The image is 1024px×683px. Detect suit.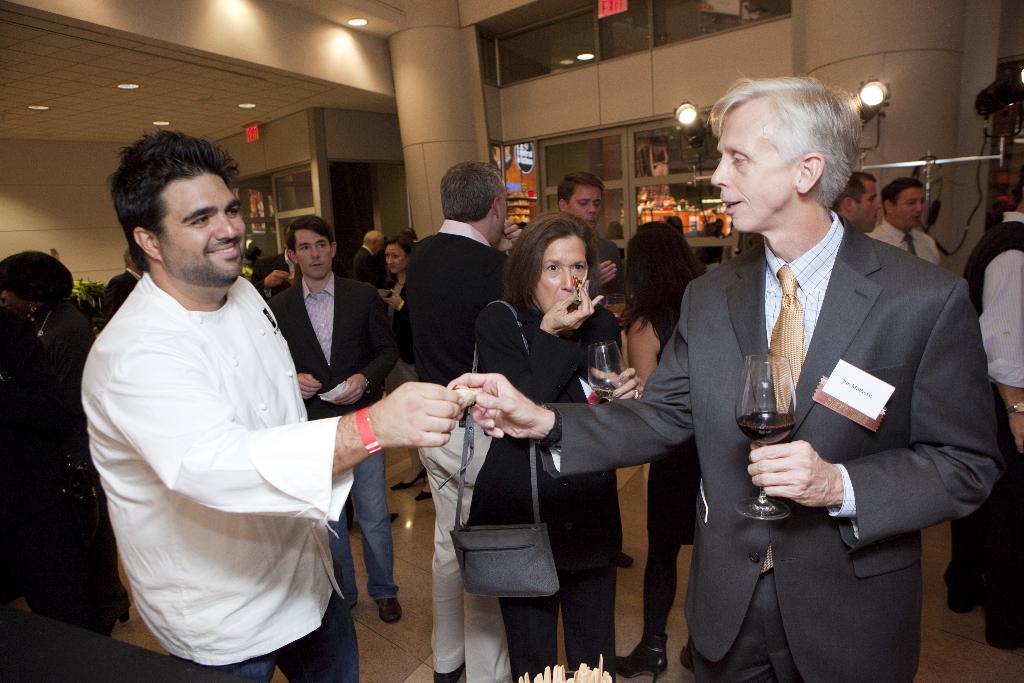
Detection: 351,243,385,289.
